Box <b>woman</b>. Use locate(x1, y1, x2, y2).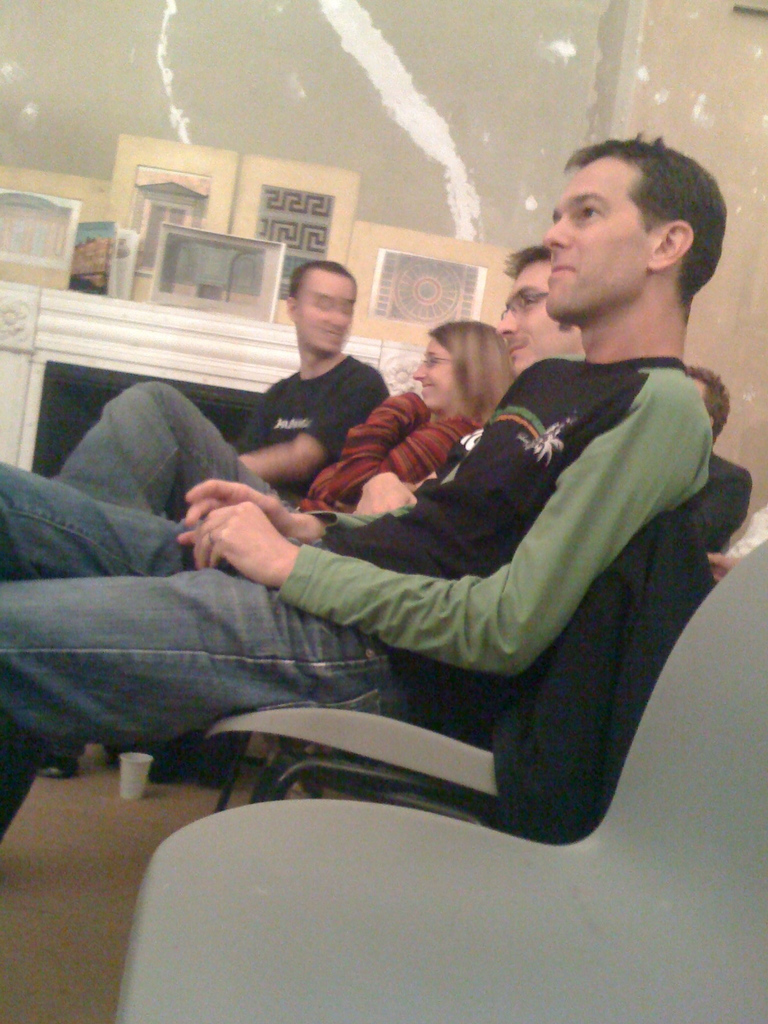
locate(301, 315, 531, 515).
